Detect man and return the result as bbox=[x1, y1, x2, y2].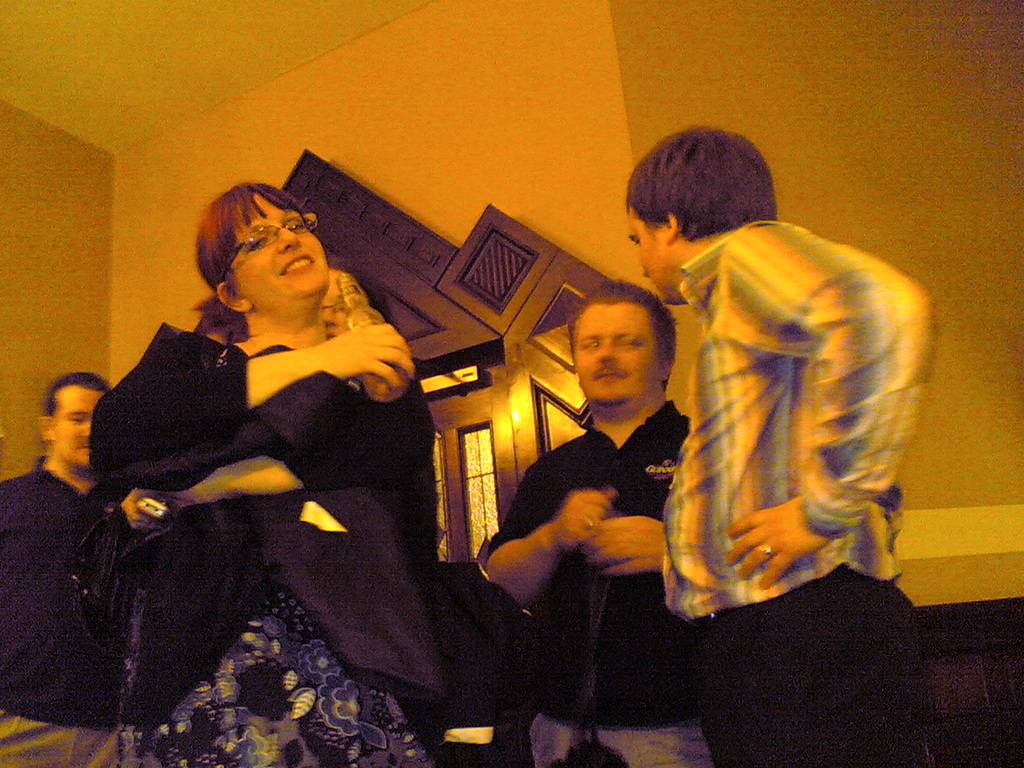
bbox=[626, 125, 927, 767].
